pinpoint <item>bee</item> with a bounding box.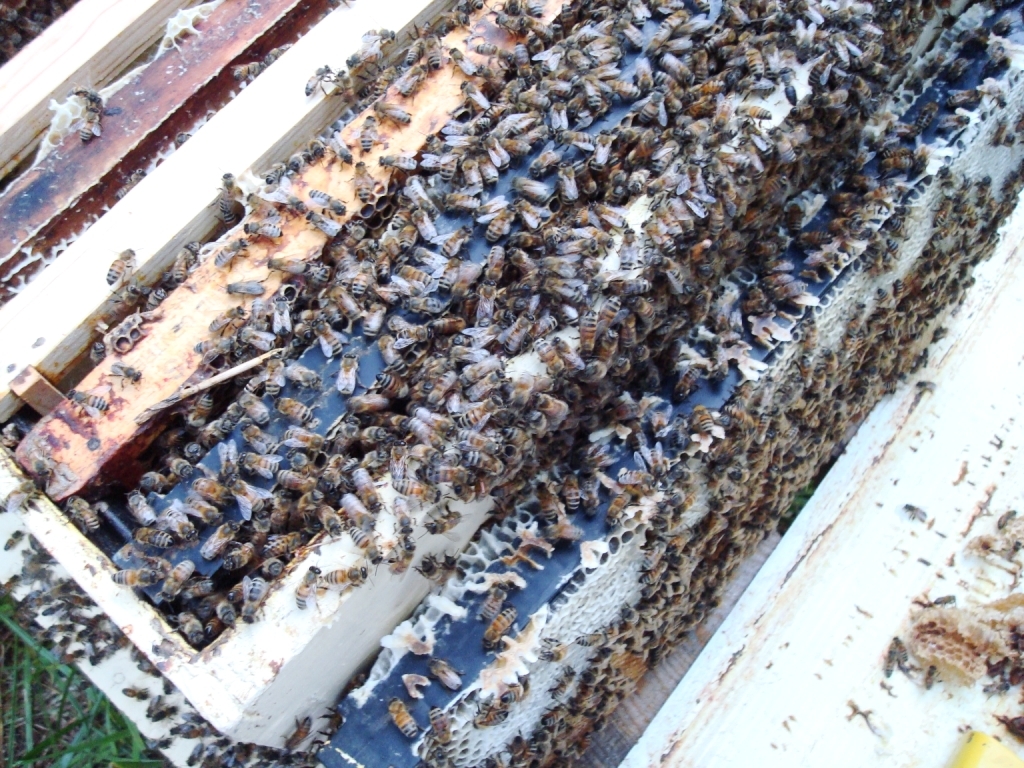
345:394:388:416.
